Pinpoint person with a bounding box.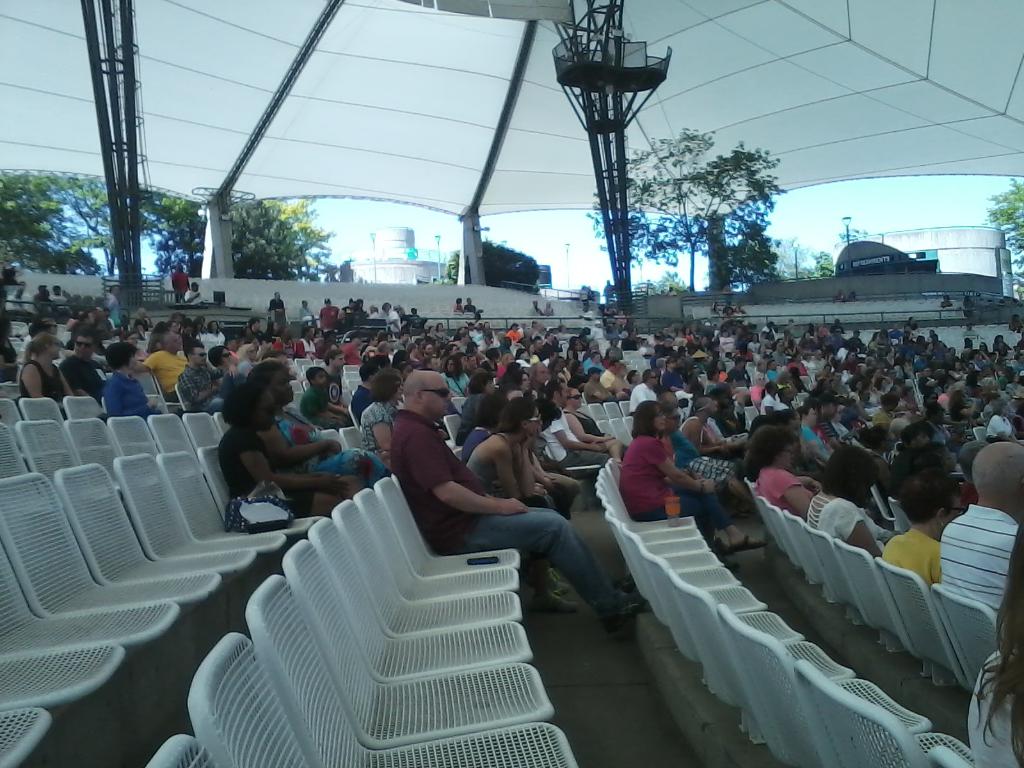
623,388,766,567.
